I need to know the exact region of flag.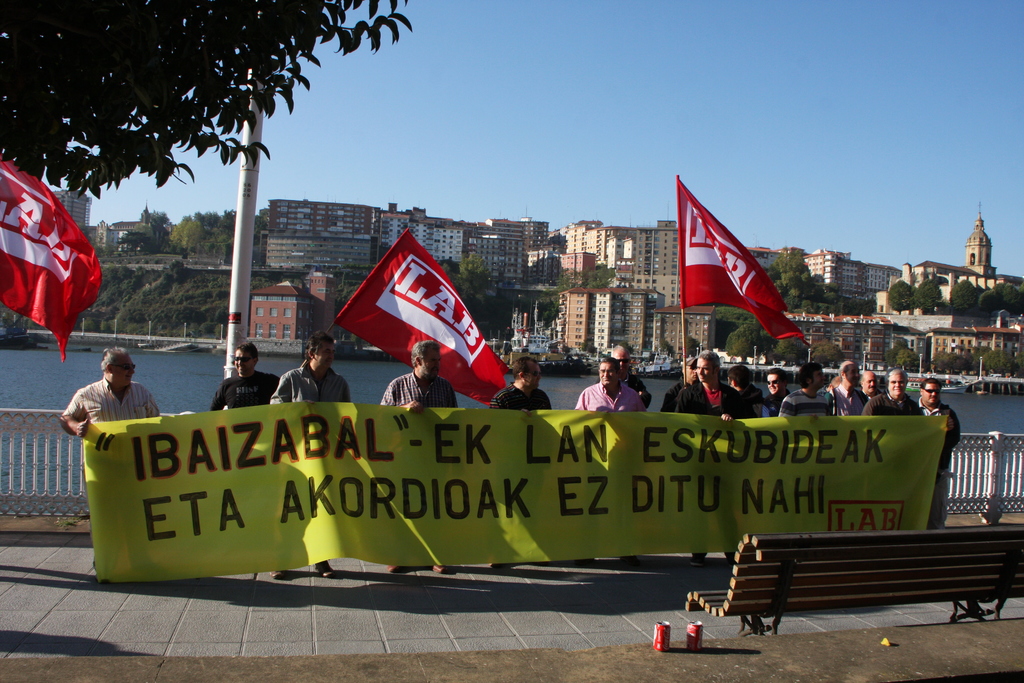
Region: x1=0 y1=161 x2=108 y2=364.
